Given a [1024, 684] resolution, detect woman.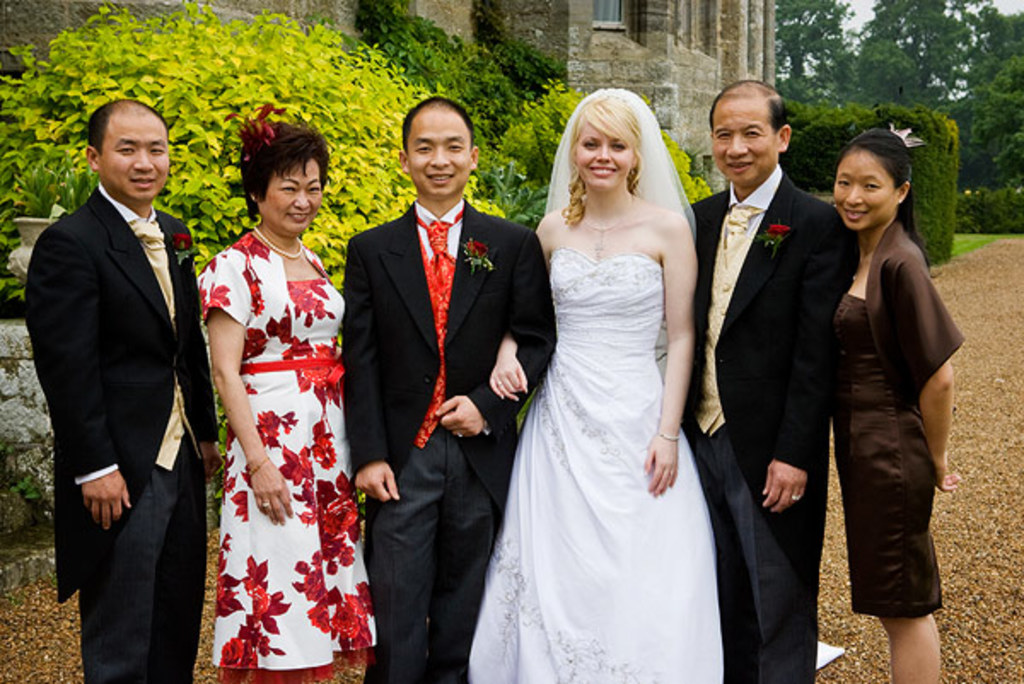
(826,118,968,682).
